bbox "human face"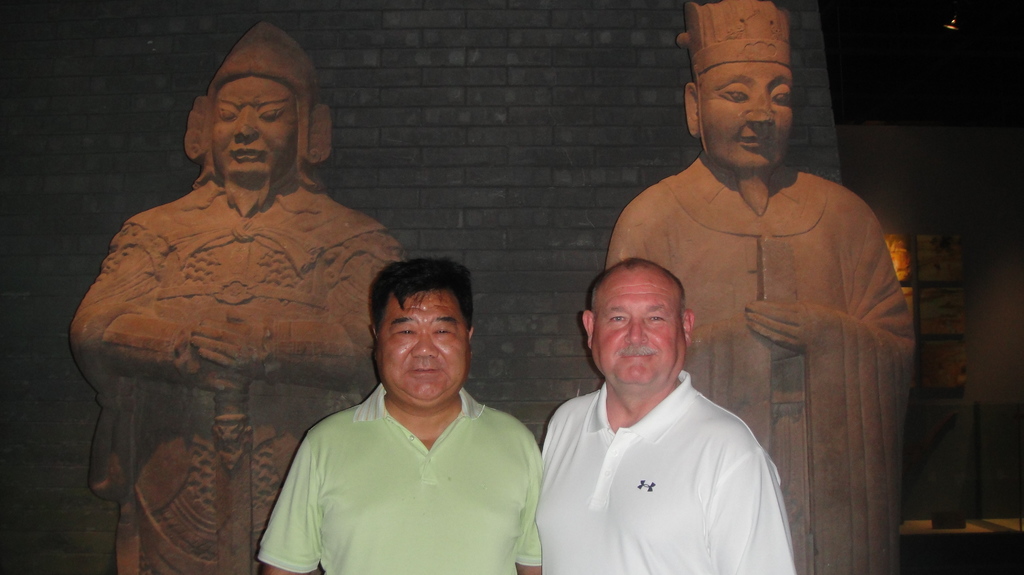
(x1=588, y1=265, x2=686, y2=390)
